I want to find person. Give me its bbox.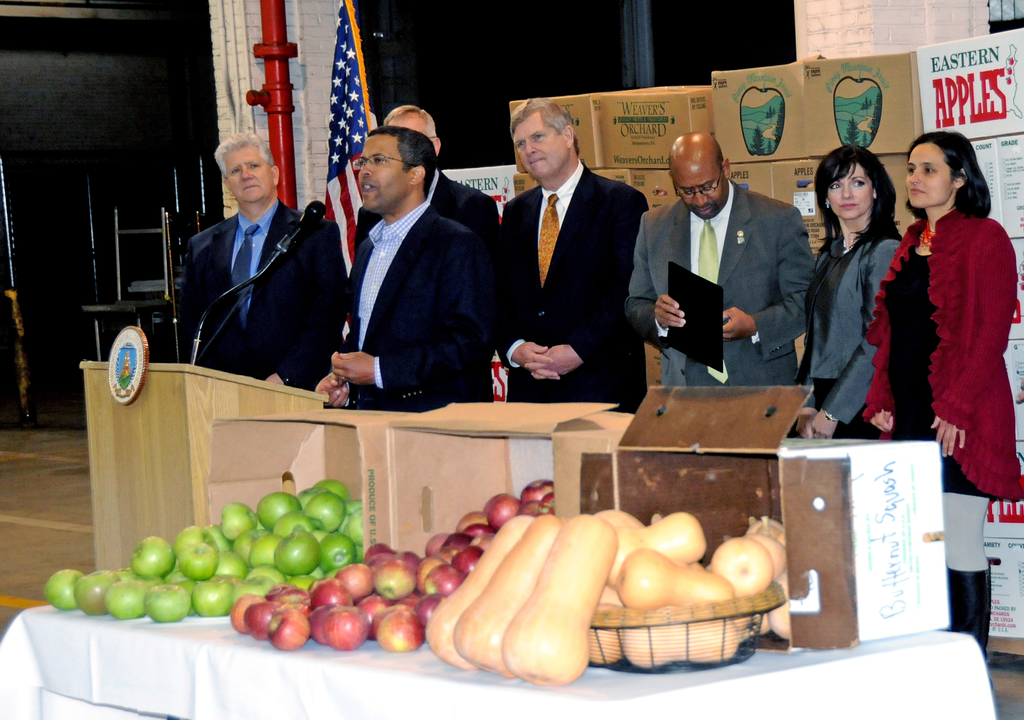
x1=863 y1=130 x2=1023 y2=657.
